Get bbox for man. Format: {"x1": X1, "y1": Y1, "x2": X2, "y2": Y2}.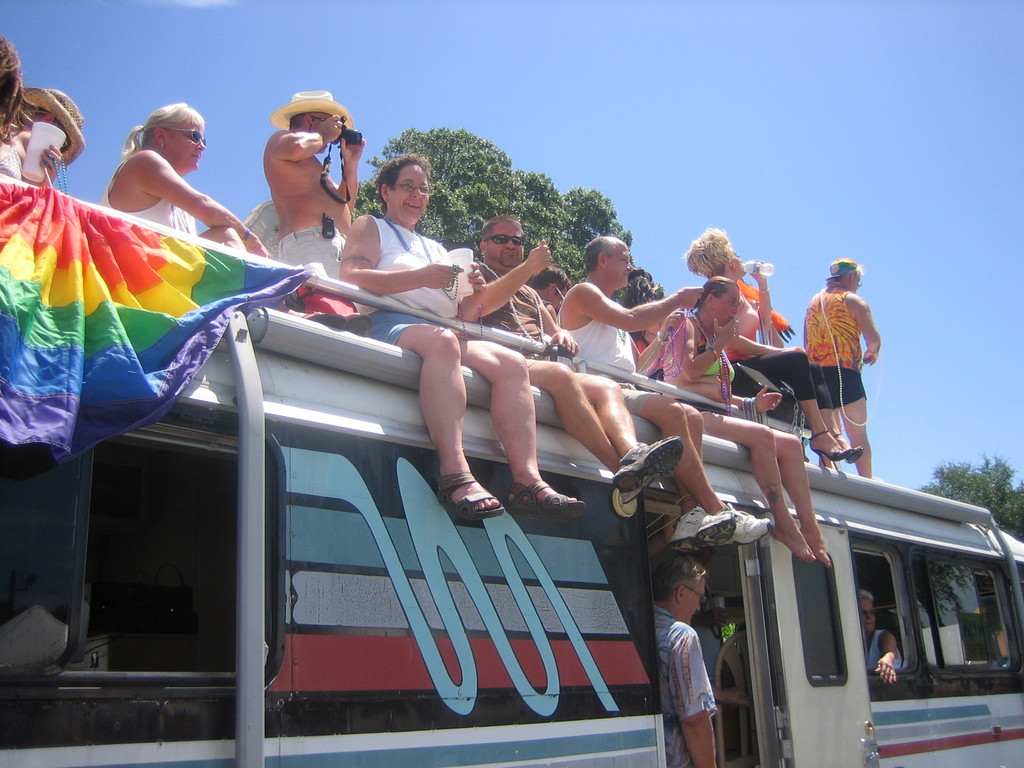
{"x1": 467, "y1": 214, "x2": 682, "y2": 496}.
